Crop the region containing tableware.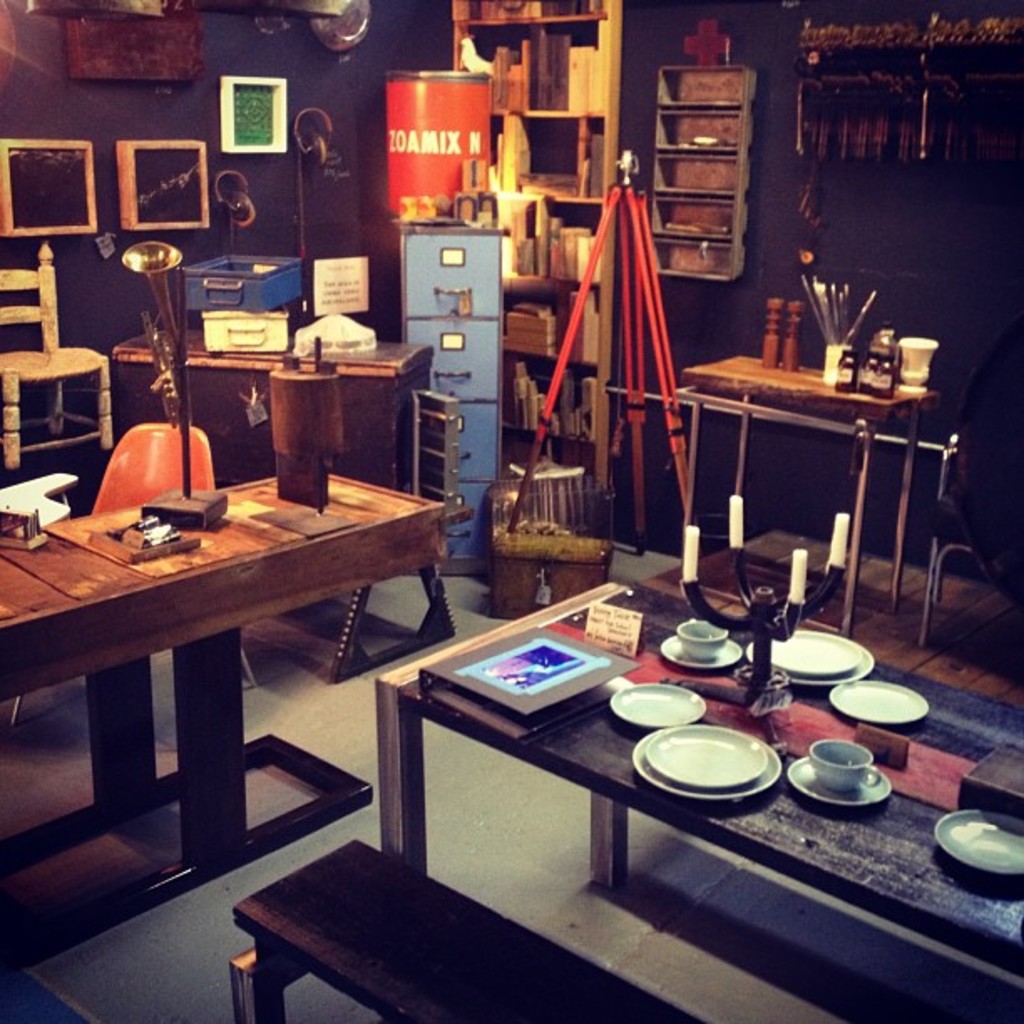
Crop region: (673,614,728,659).
